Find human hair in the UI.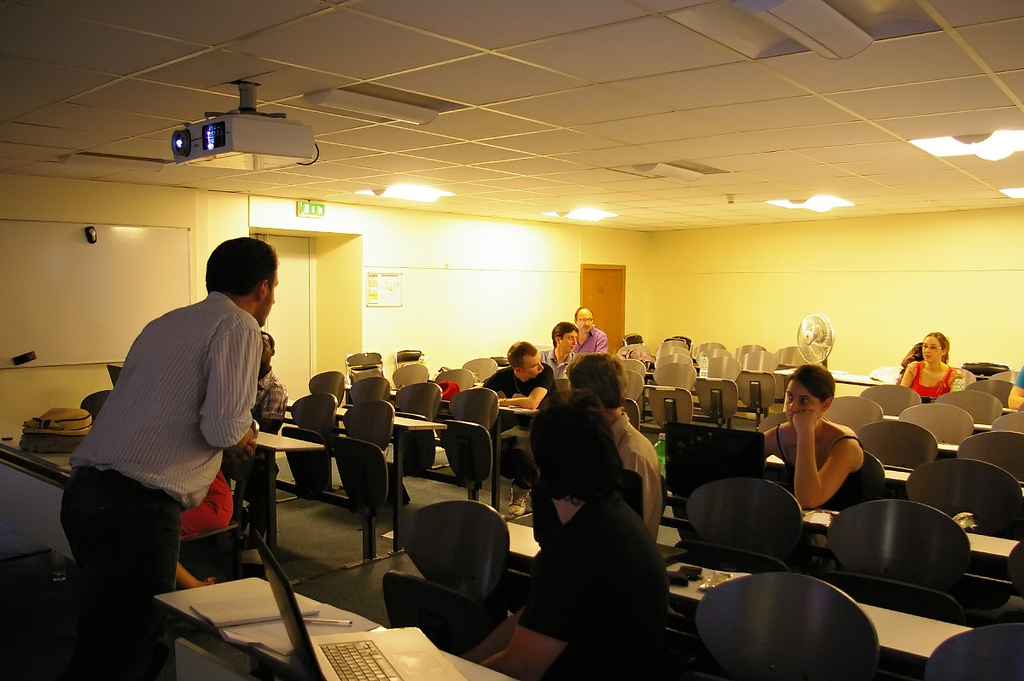
UI element at bbox=(529, 390, 621, 508).
